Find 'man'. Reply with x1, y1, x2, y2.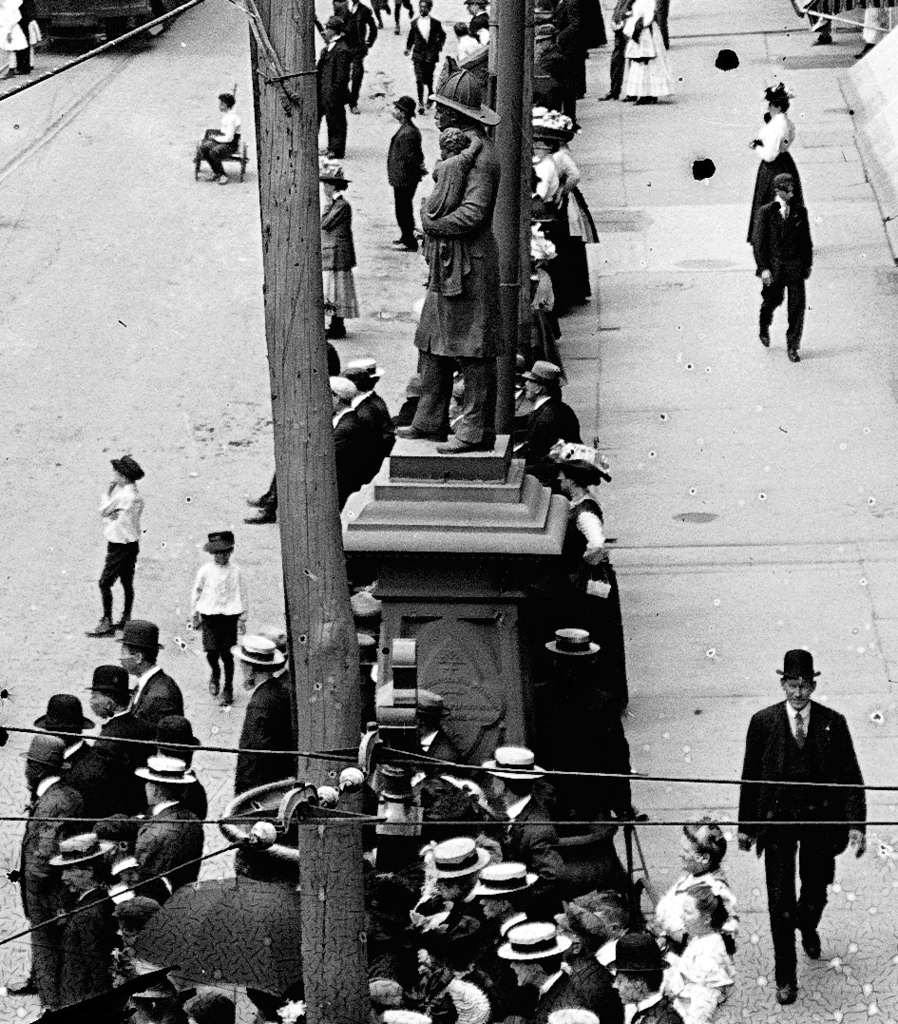
465, 0, 493, 44.
